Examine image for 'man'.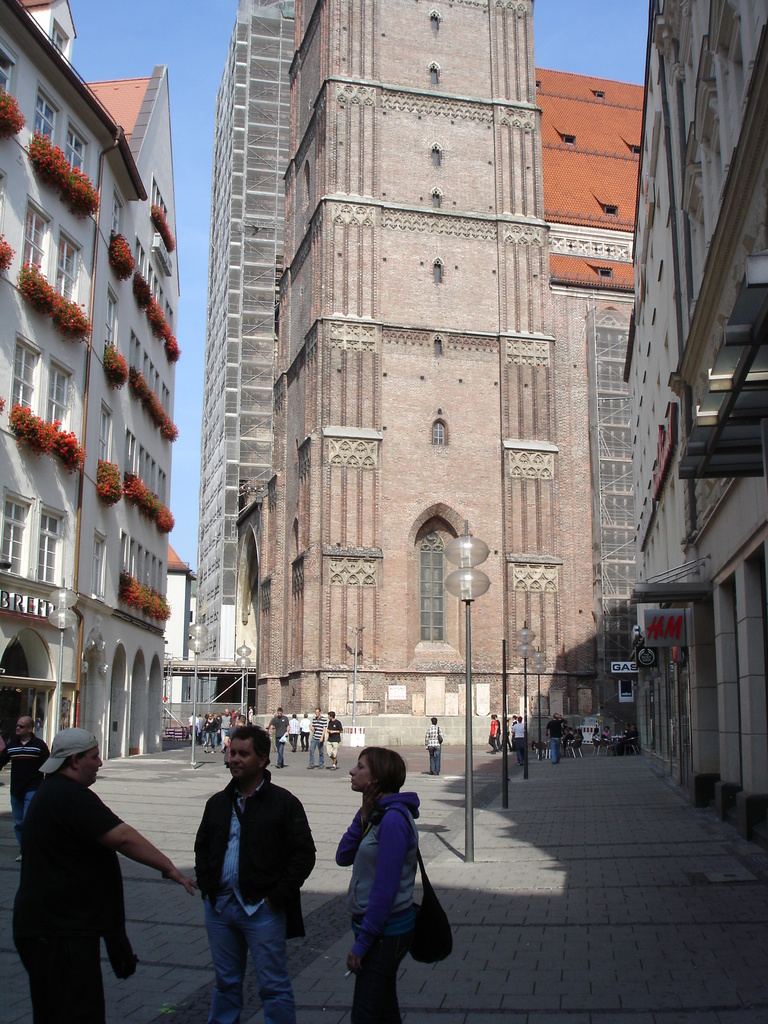
Examination result: l=216, t=706, r=237, b=751.
